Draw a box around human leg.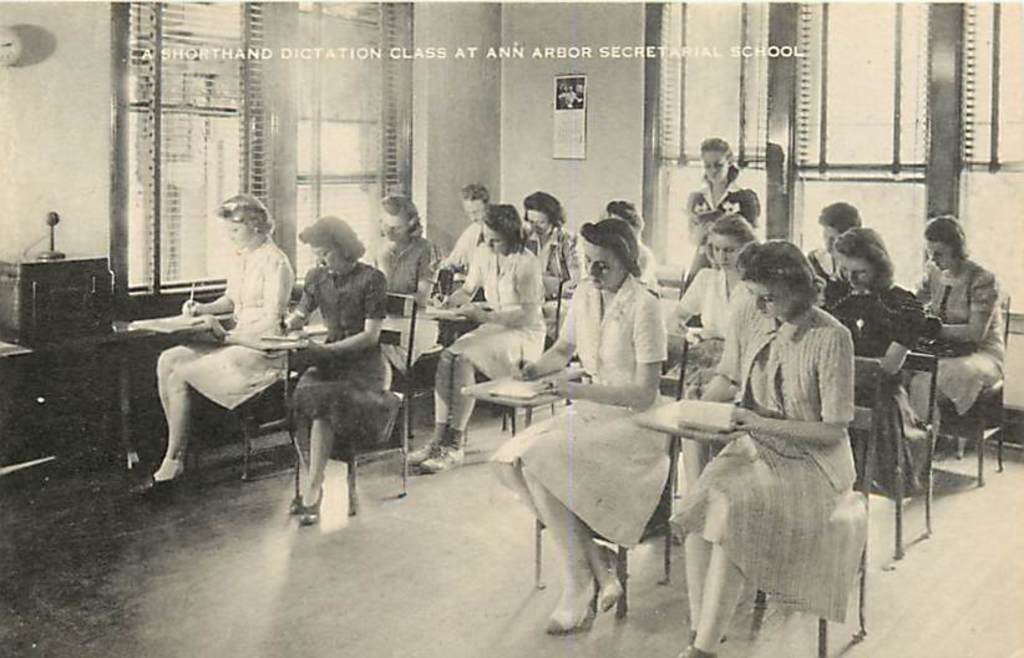
x1=516 y1=462 x2=593 y2=629.
